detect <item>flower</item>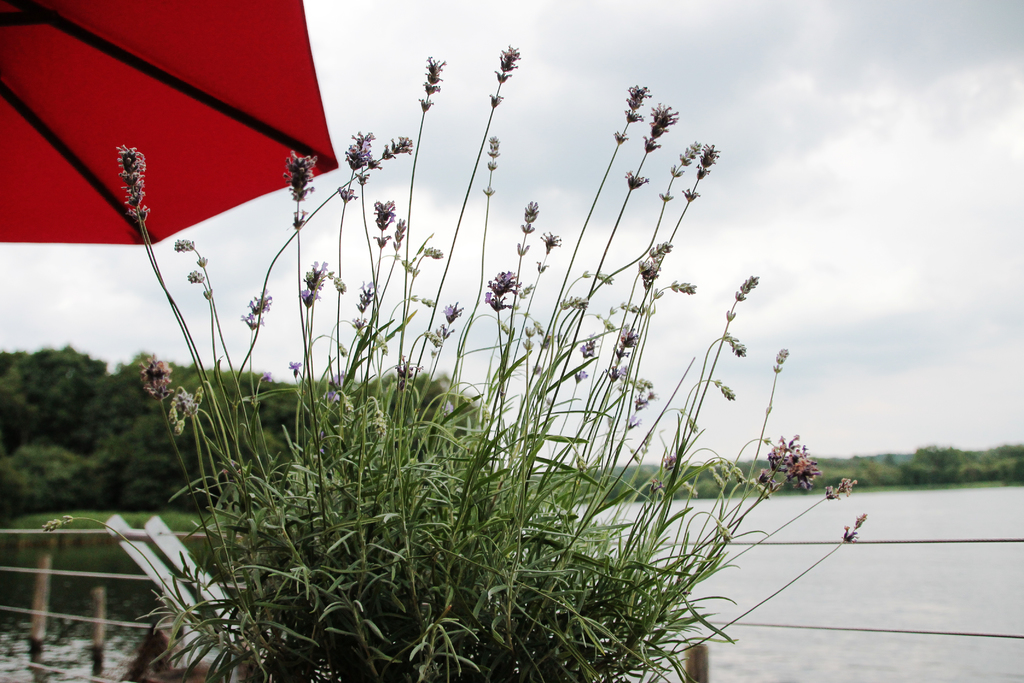
x1=367 y1=135 x2=414 y2=168
